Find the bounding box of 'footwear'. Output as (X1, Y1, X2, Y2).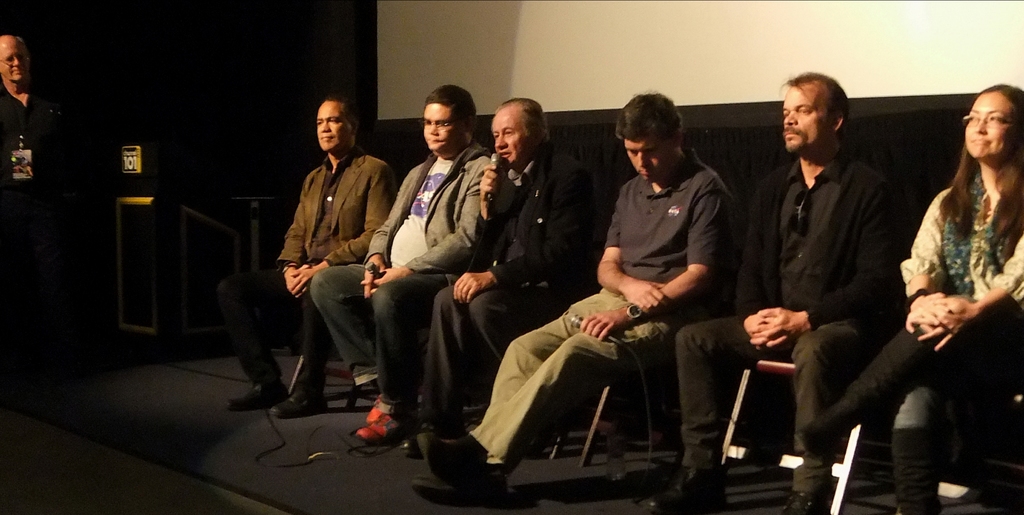
(781, 488, 829, 514).
